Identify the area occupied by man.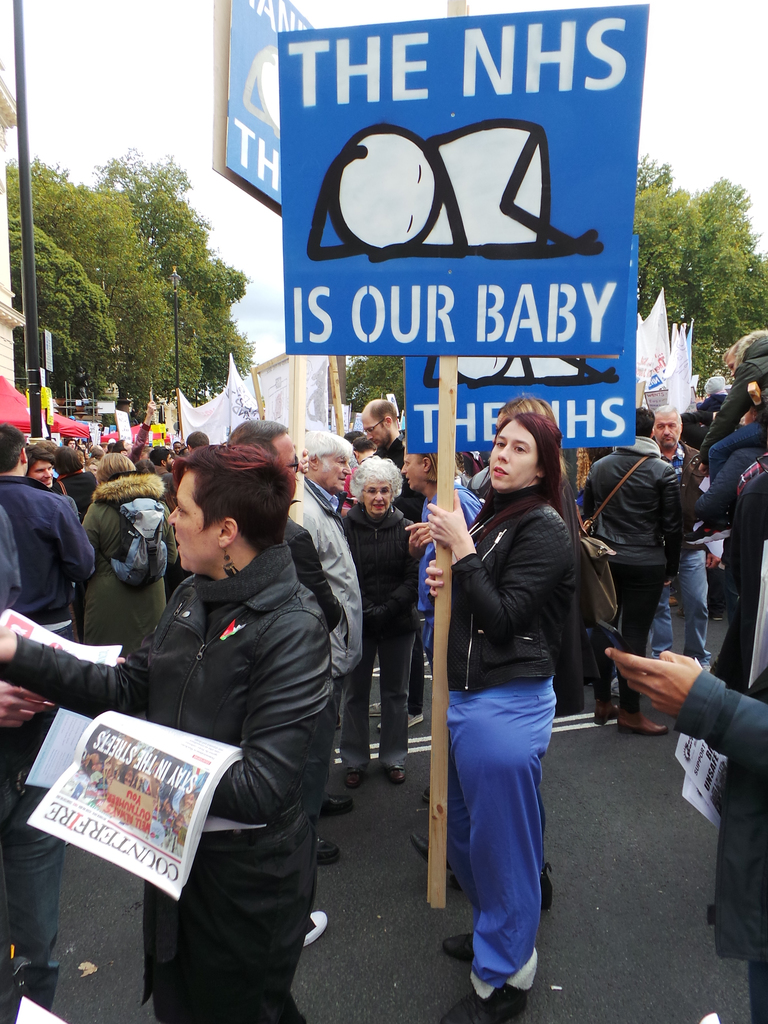
Area: 578:406:685:735.
